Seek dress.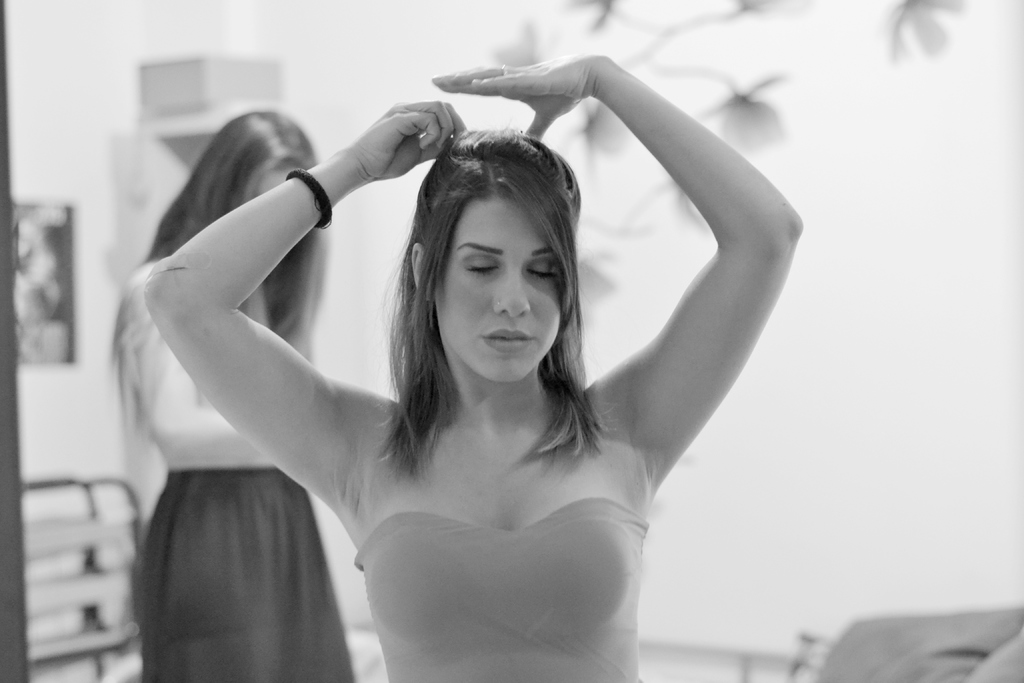
351/493/652/682.
